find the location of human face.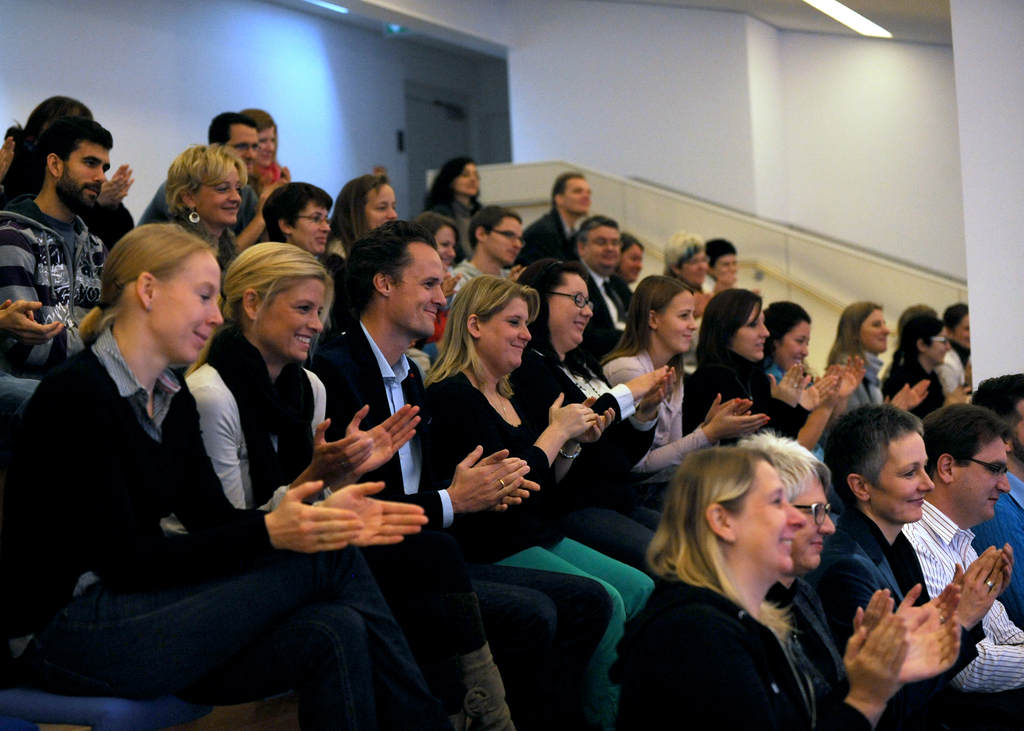
Location: BBox(732, 304, 769, 364).
